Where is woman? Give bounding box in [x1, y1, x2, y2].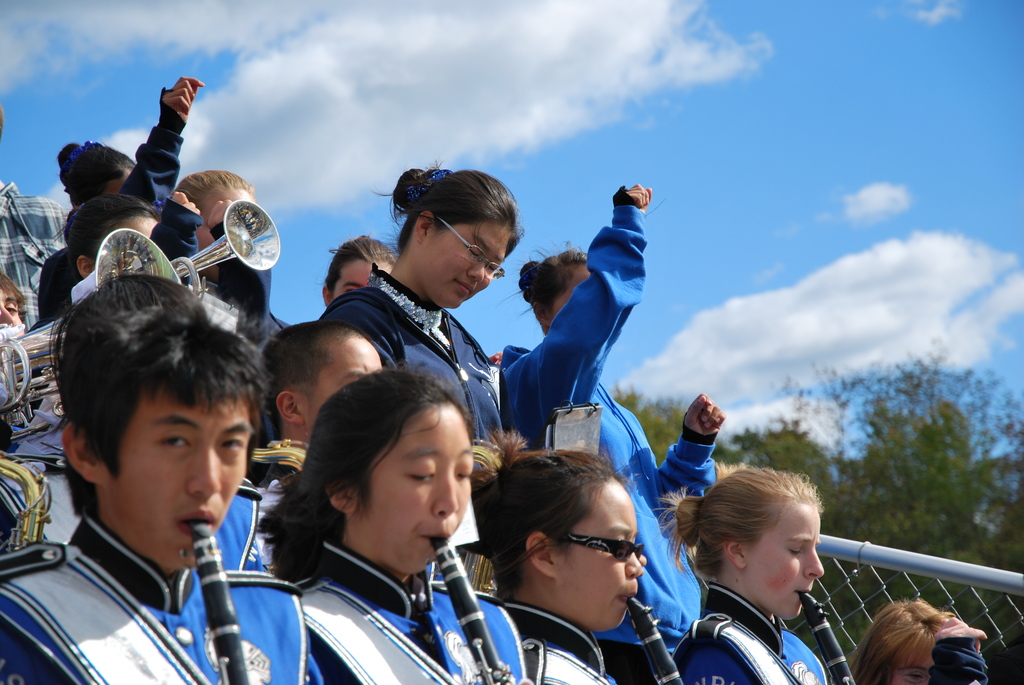
[475, 447, 639, 684].
